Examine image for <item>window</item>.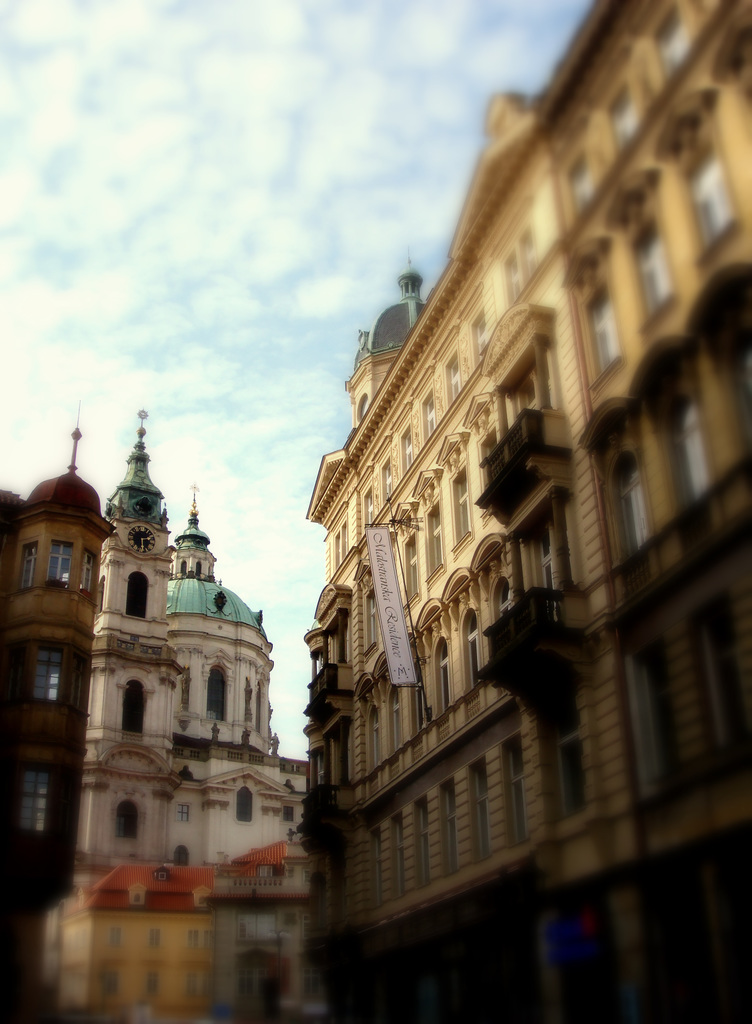
Examination result: (x1=467, y1=616, x2=480, y2=690).
